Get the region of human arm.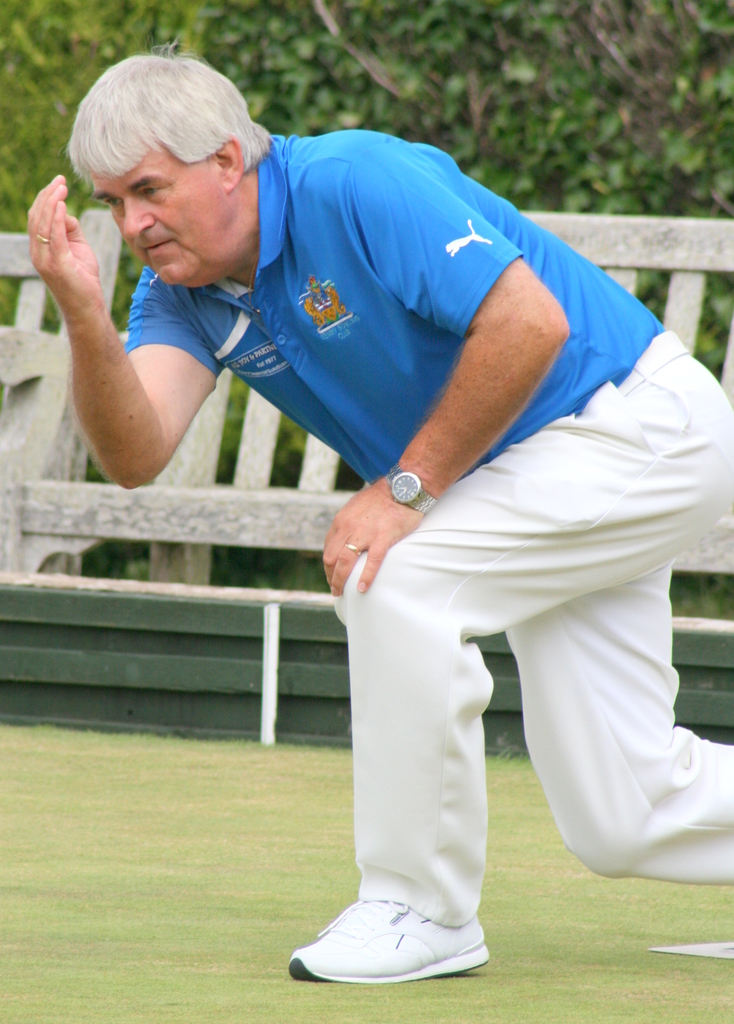
locate(323, 141, 564, 601).
